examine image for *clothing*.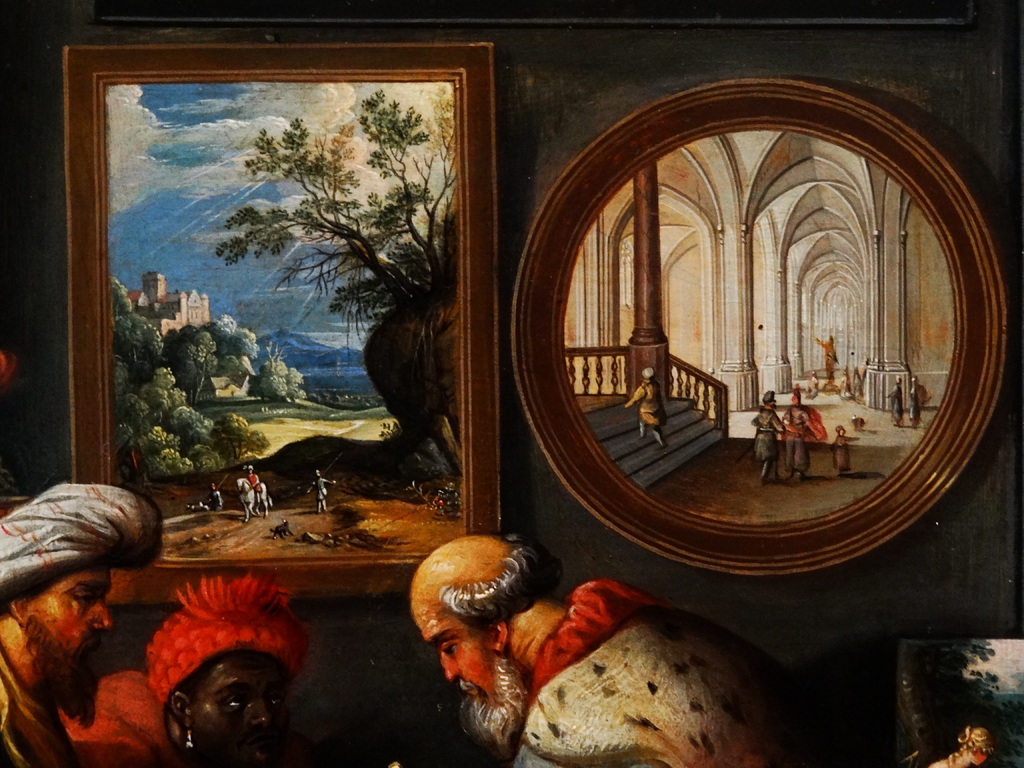
Examination result: [767, 395, 826, 477].
